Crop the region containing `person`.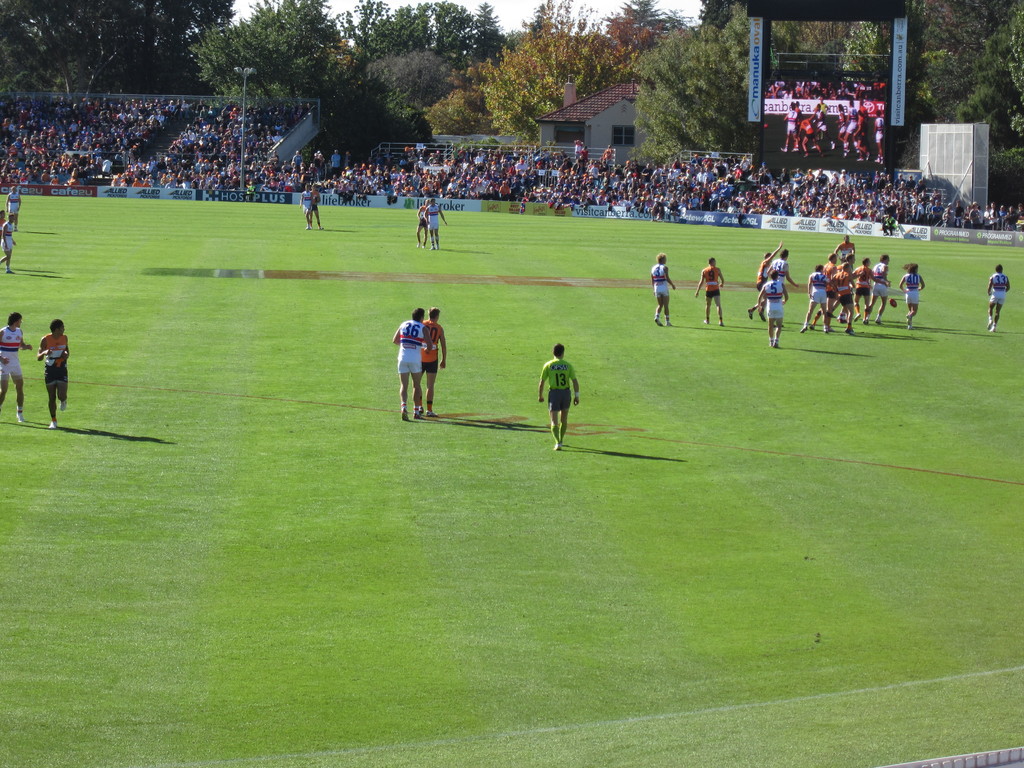
Crop region: 744 241 776 316.
